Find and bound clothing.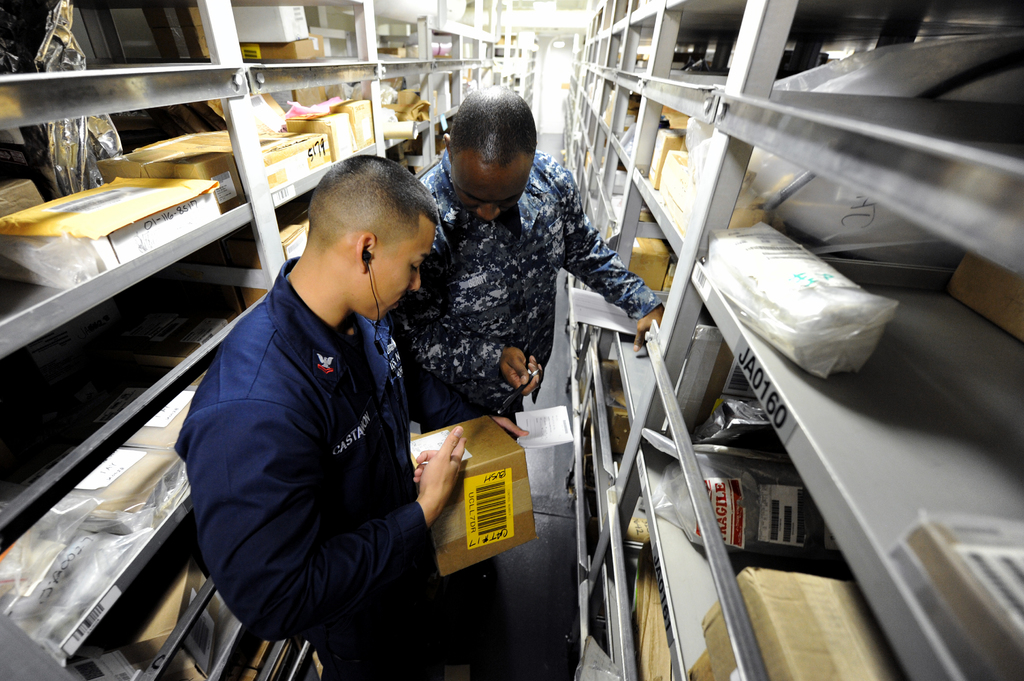
Bound: [387,147,663,435].
